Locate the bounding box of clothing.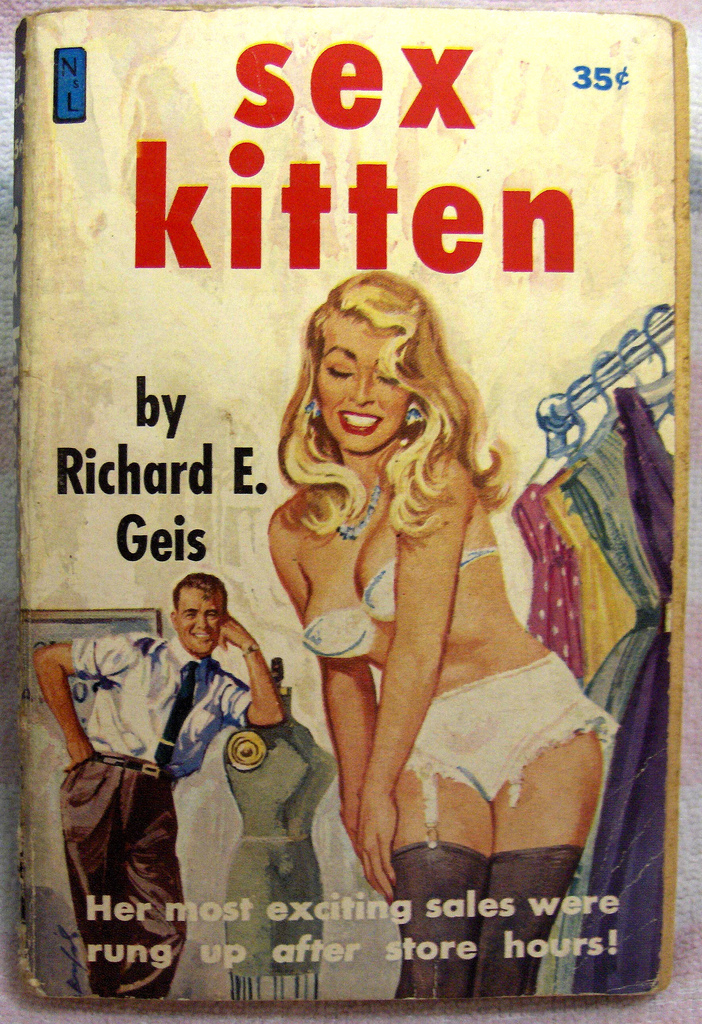
Bounding box: pyautogui.locateOnScreen(371, 650, 609, 858).
